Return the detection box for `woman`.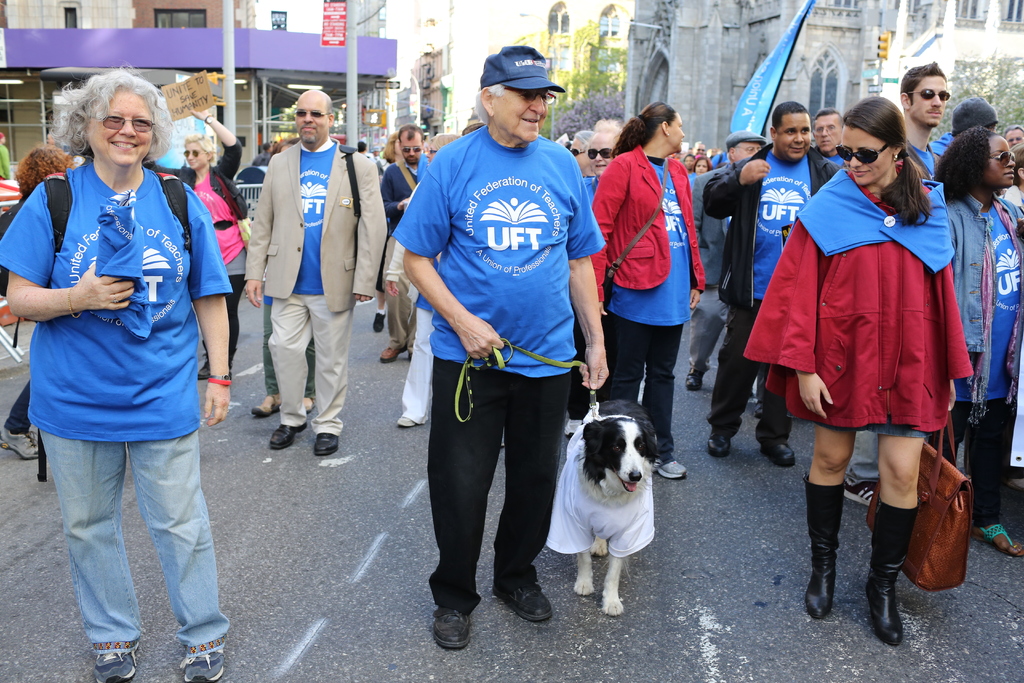
(x1=762, y1=105, x2=974, y2=556).
